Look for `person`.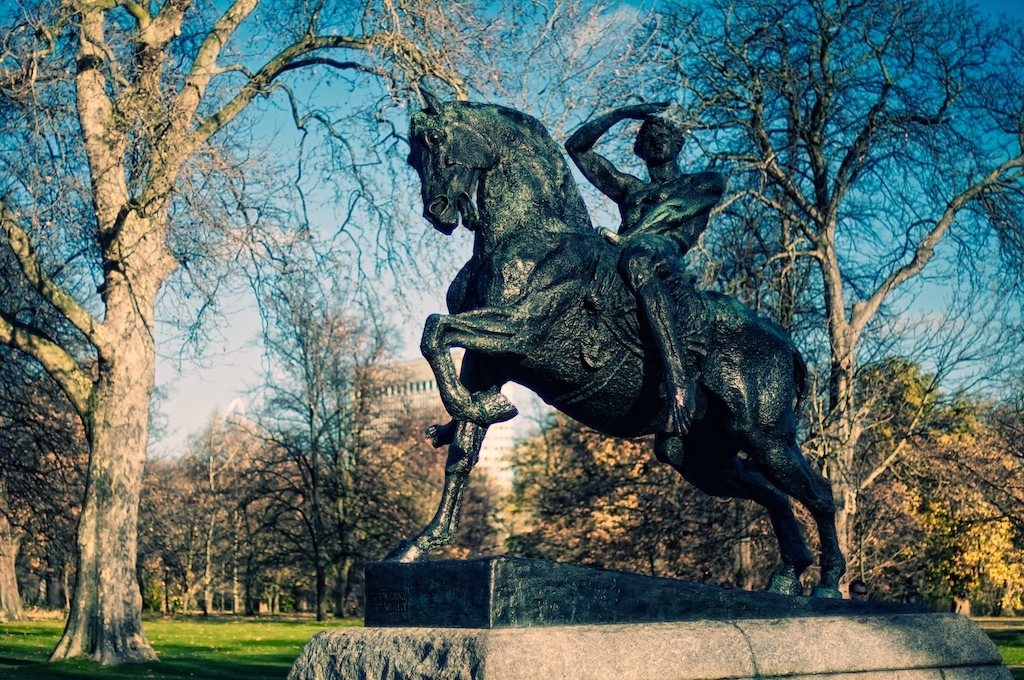
Found: 567, 99, 727, 464.
